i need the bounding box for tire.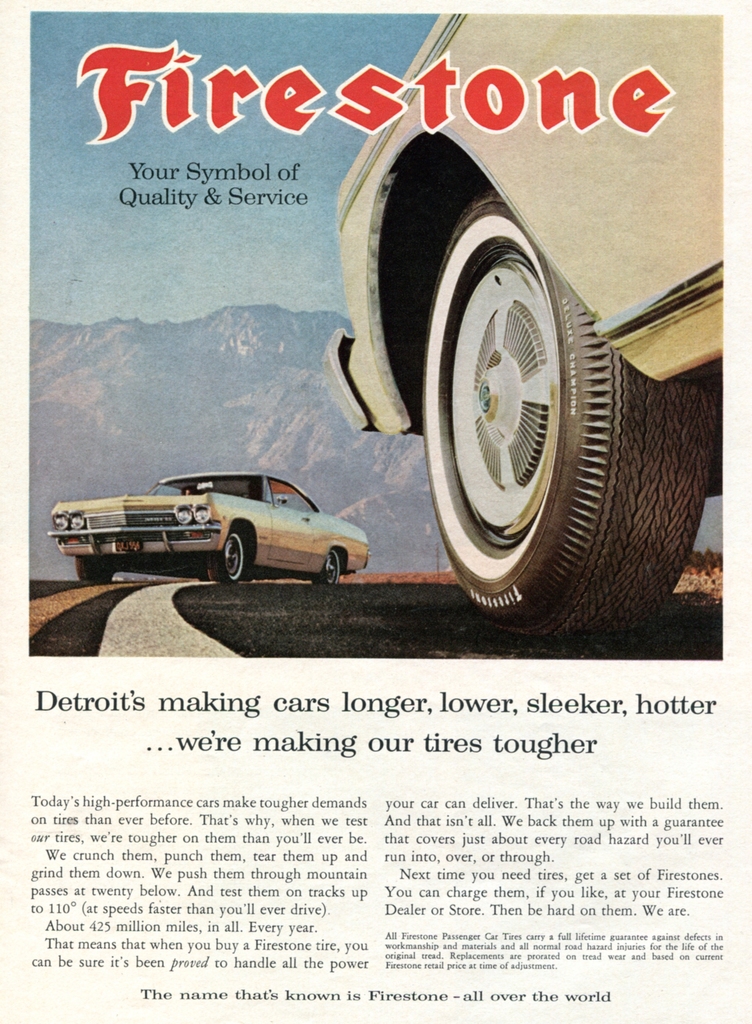
Here it is: l=323, t=550, r=345, b=582.
